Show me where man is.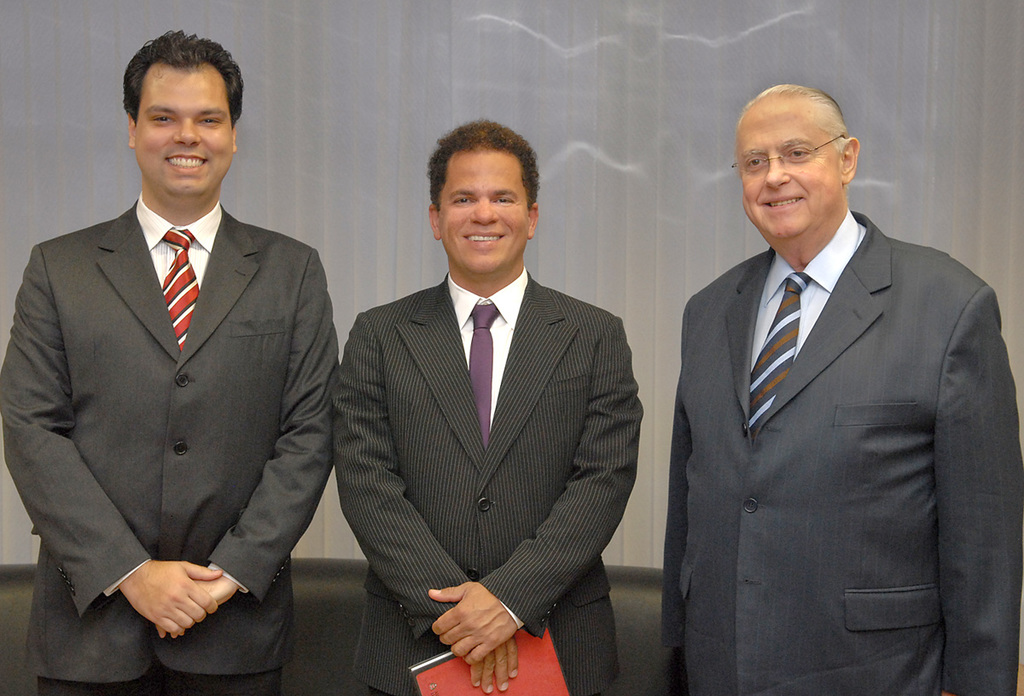
man is at (651,58,1010,684).
